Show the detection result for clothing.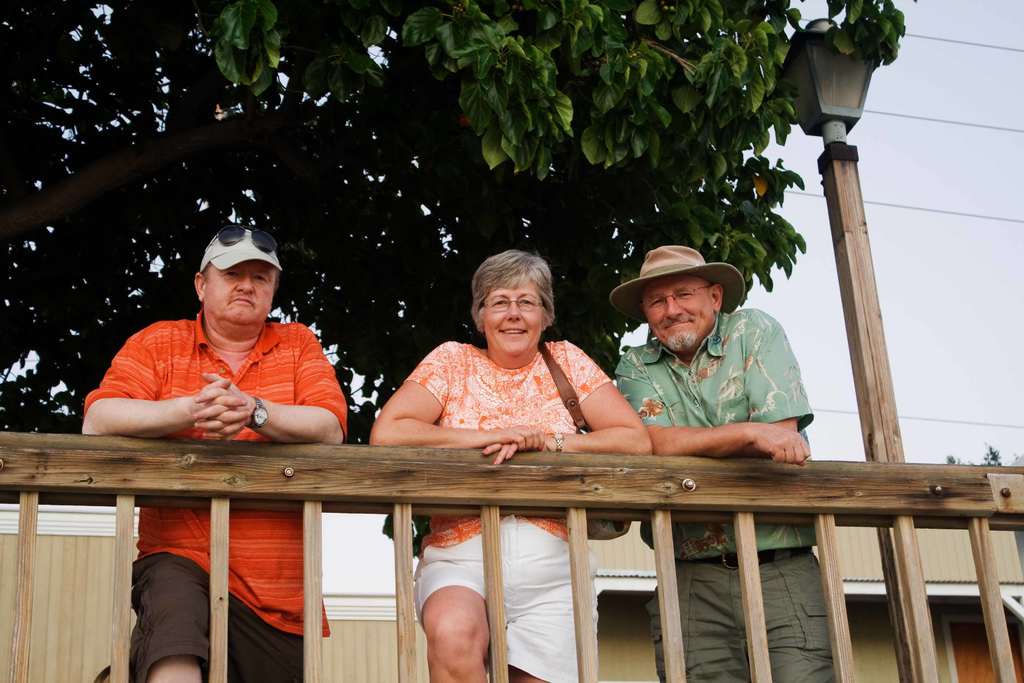
region(79, 309, 346, 682).
